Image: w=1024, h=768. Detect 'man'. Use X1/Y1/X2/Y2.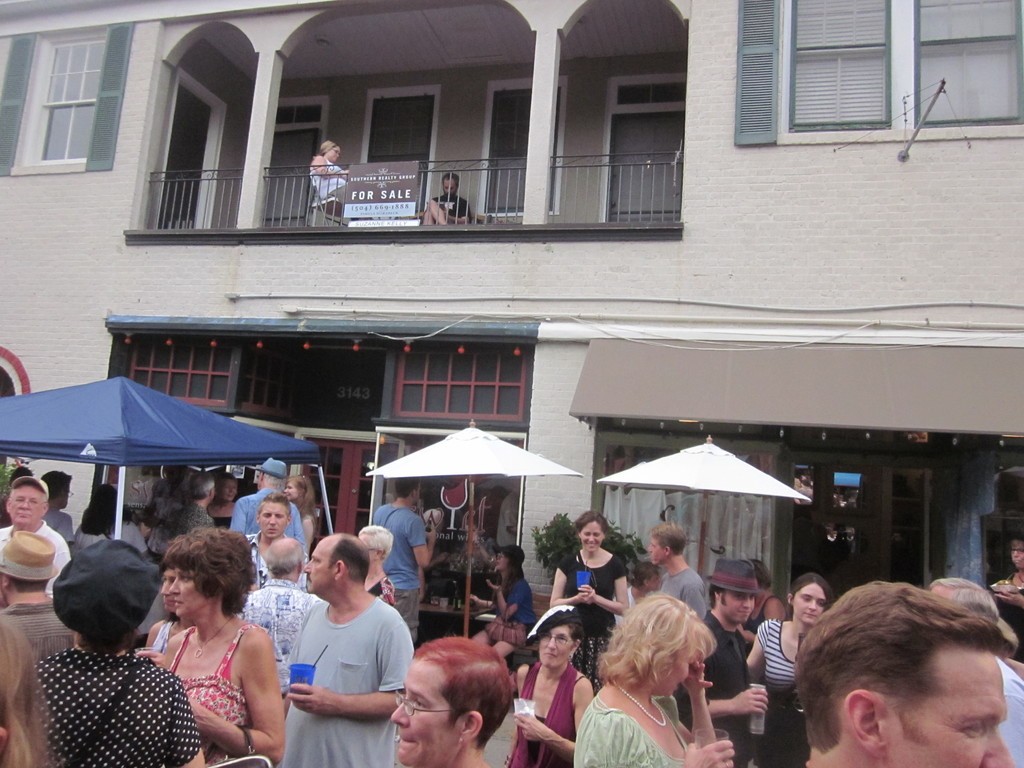
673/558/768/767.
